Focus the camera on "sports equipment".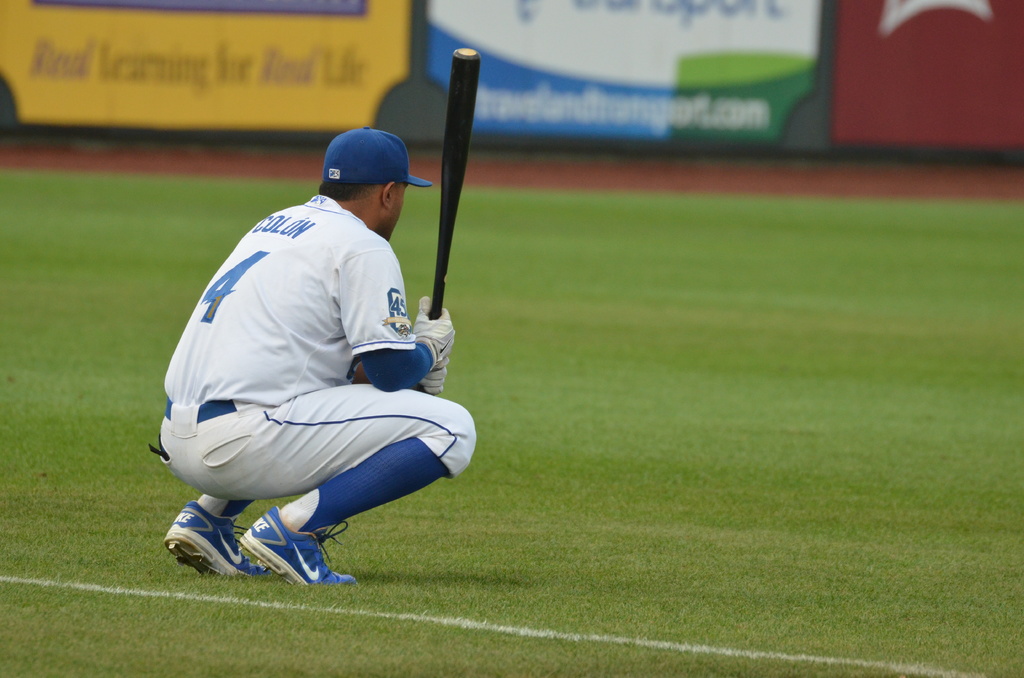
Focus region: detection(244, 513, 353, 587).
